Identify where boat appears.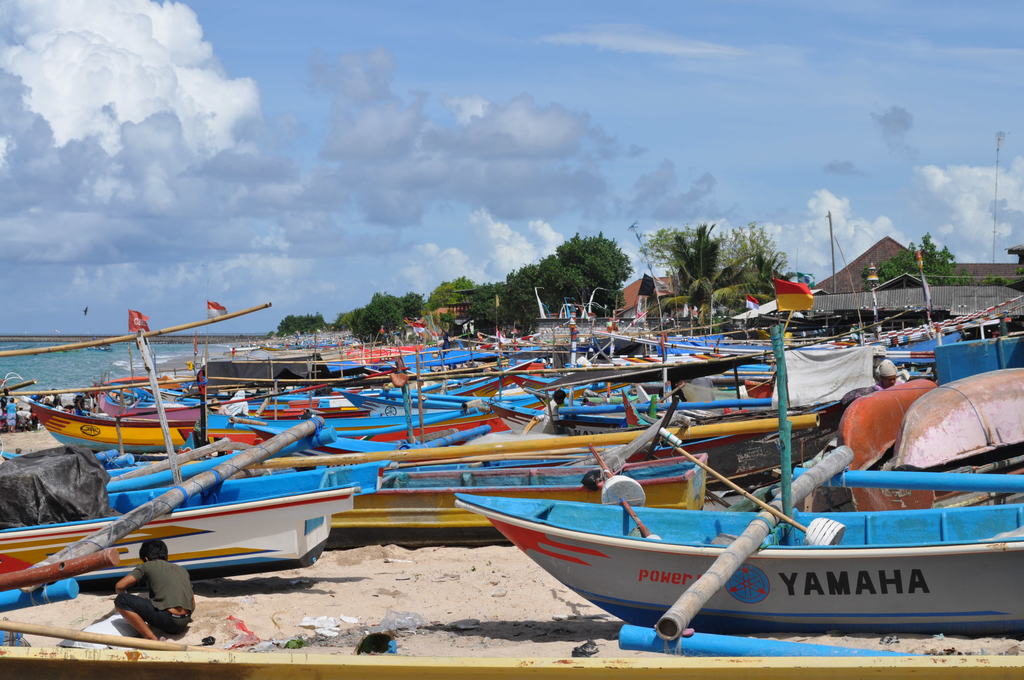
Appears at [465,373,959,666].
